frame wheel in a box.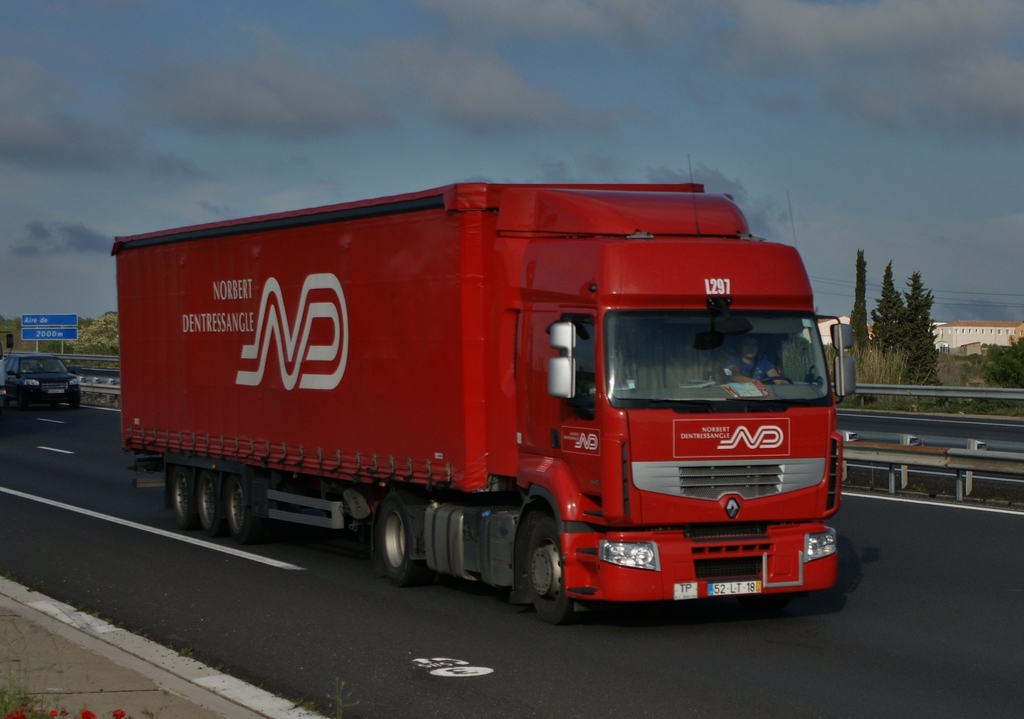
<bbox>371, 490, 435, 584</bbox>.
